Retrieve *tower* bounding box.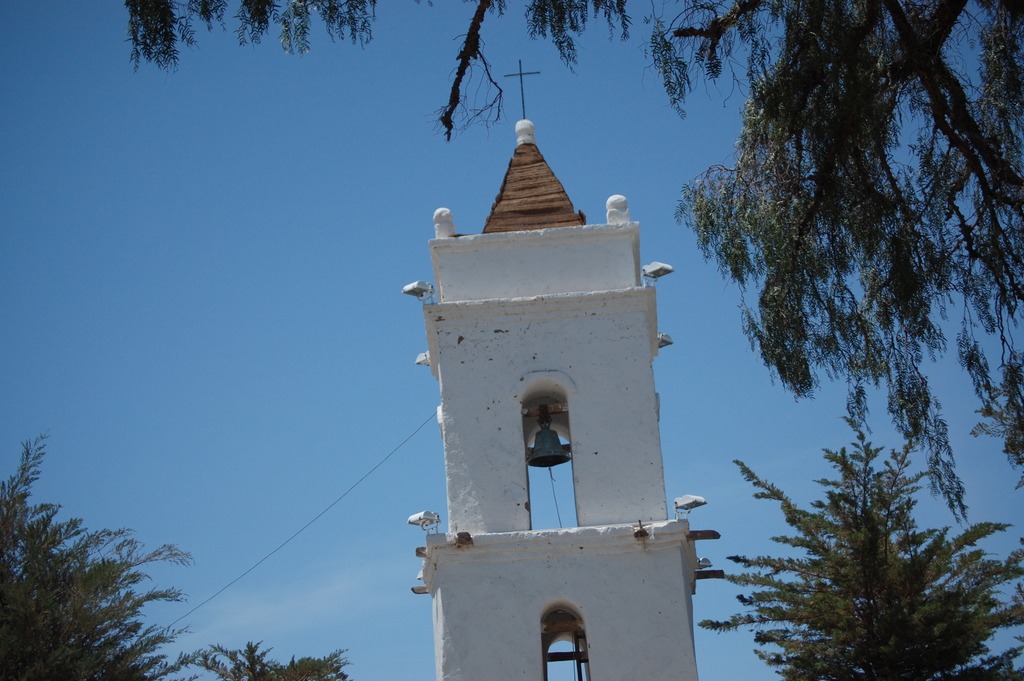
Bounding box: box=[410, 101, 692, 644].
